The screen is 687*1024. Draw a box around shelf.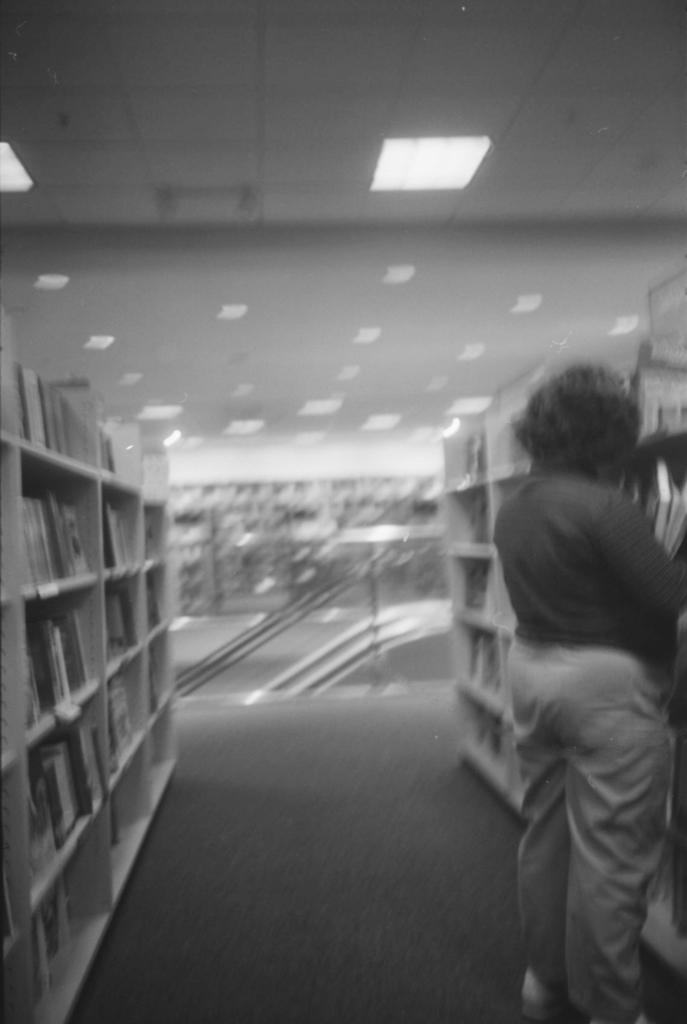
(151, 654, 167, 733).
